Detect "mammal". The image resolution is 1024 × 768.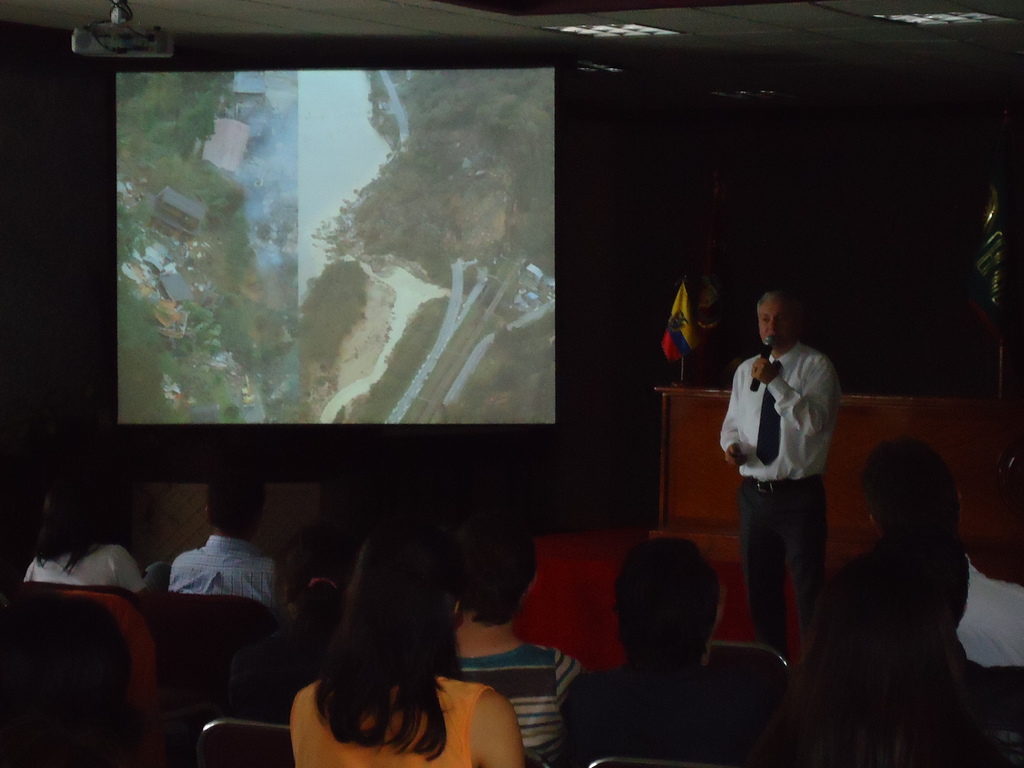
[x1=22, y1=479, x2=177, y2=598].
